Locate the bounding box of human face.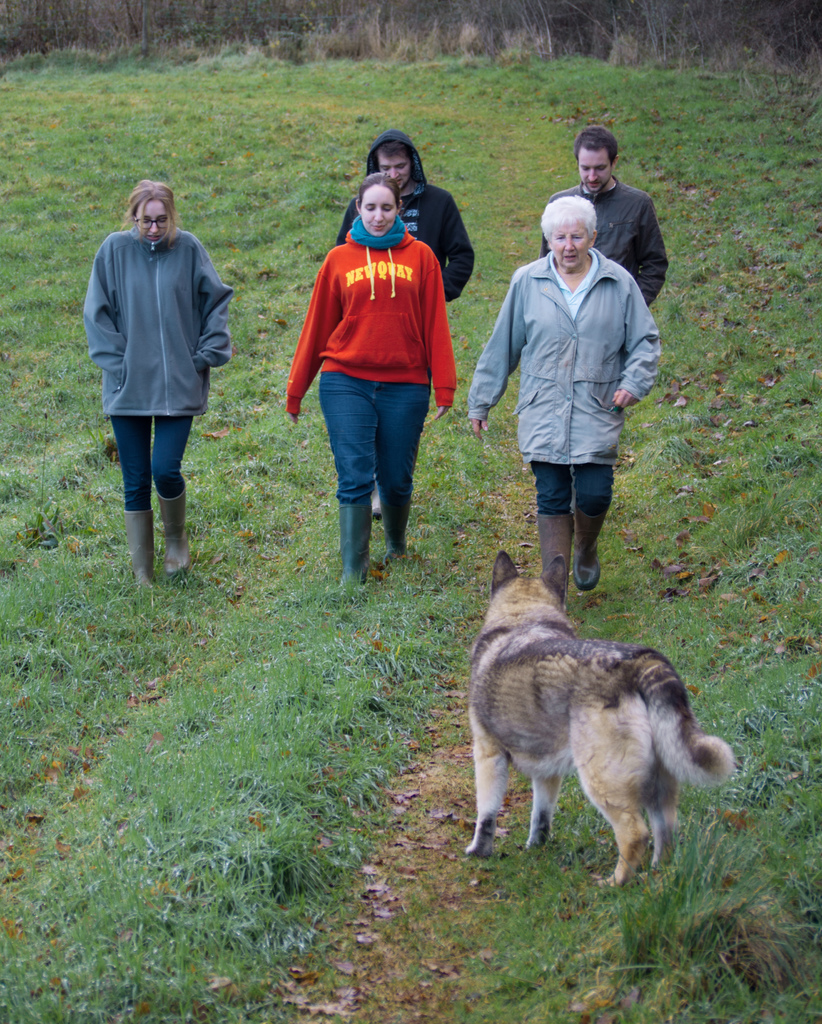
Bounding box: locate(557, 218, 588, 264).
